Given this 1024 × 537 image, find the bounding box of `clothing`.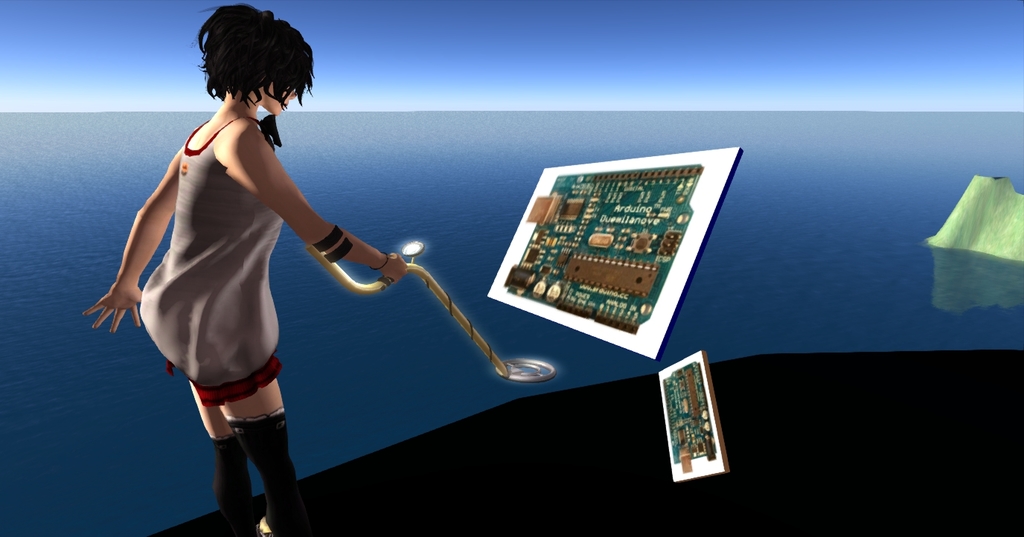
<region>137, 115, 286, 410</region>.
